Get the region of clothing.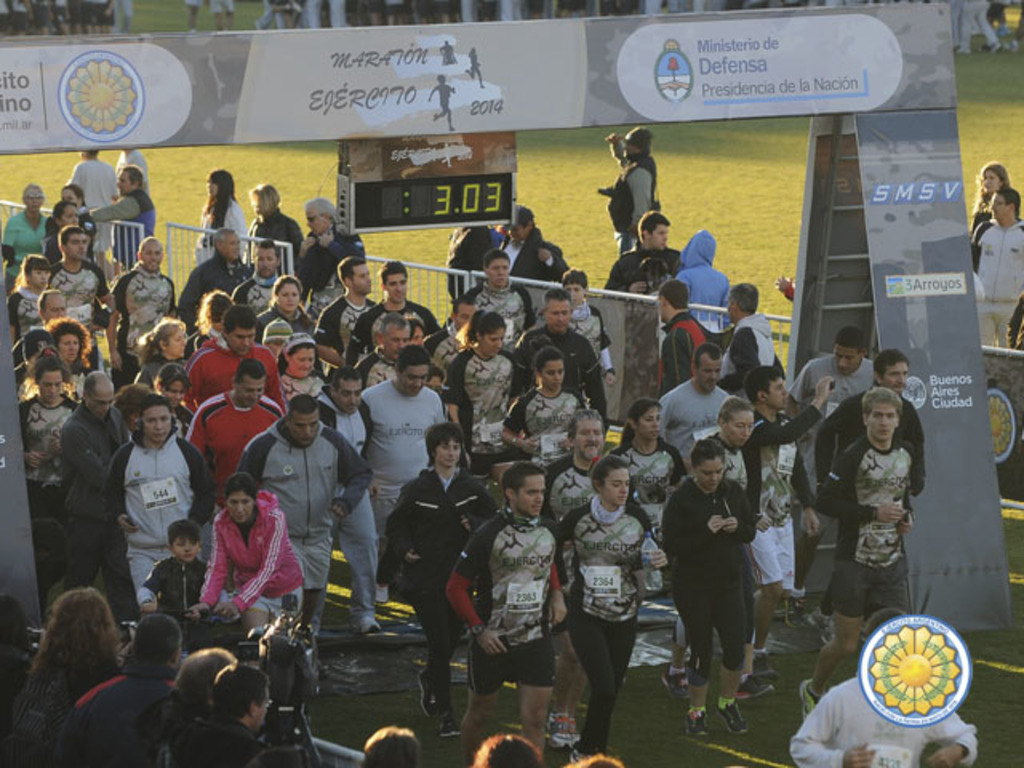
left=208, top=0, right=232, bottom=18.
